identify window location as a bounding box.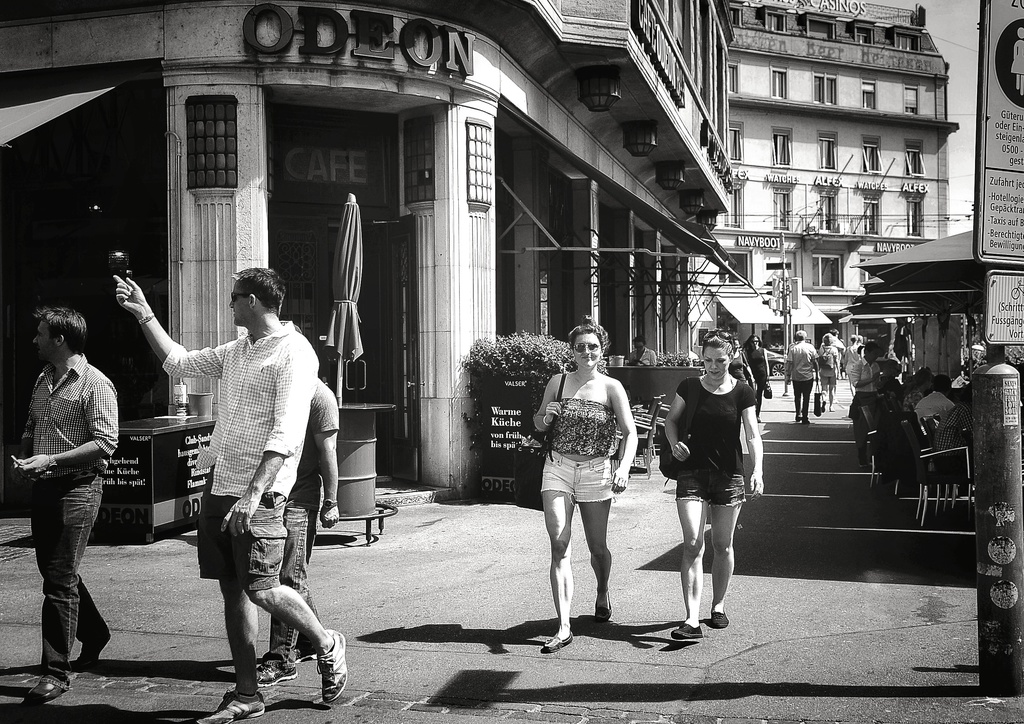
detection(771, 124, 790, 165).
